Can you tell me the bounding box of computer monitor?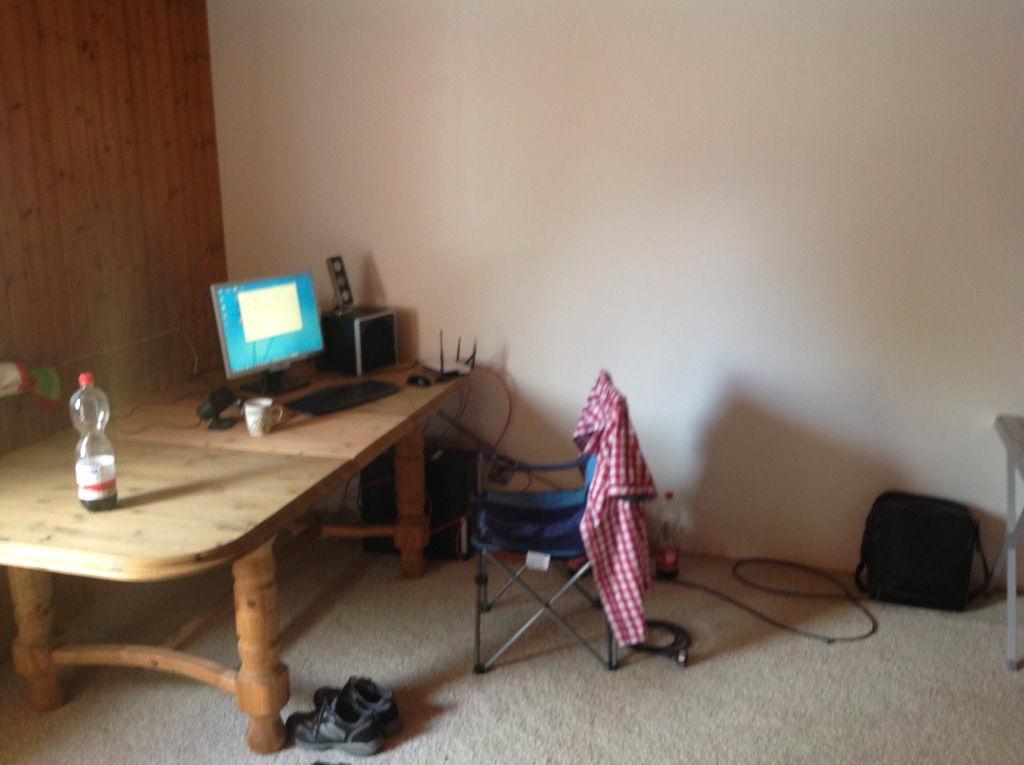
204 265 319 408.
